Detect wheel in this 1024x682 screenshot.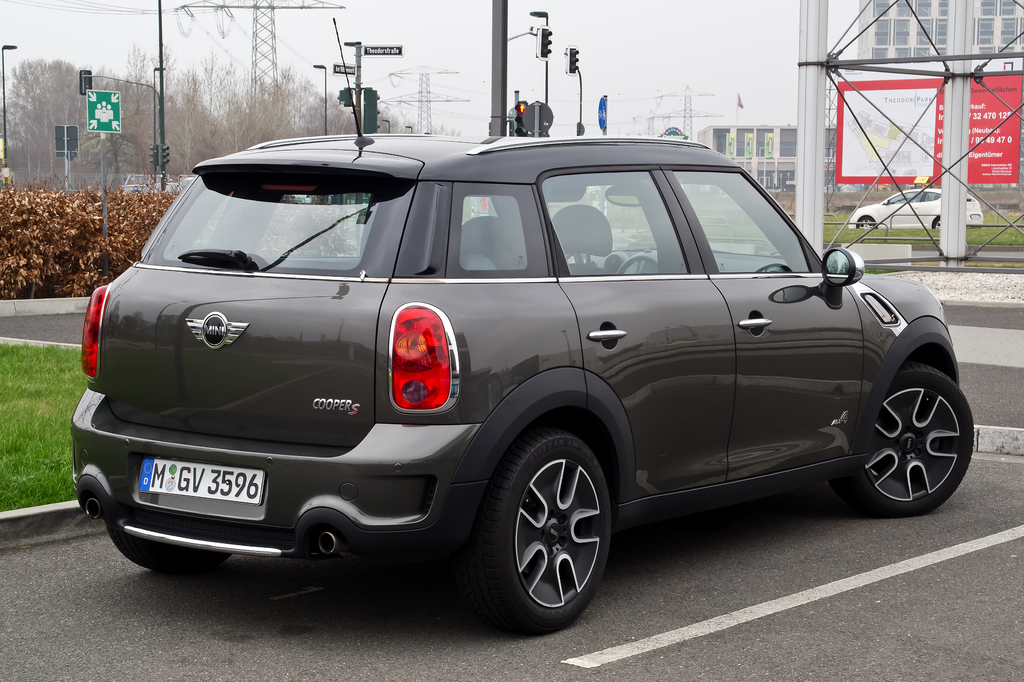
Detection: <region>477, 434, 616, 628</region>.
